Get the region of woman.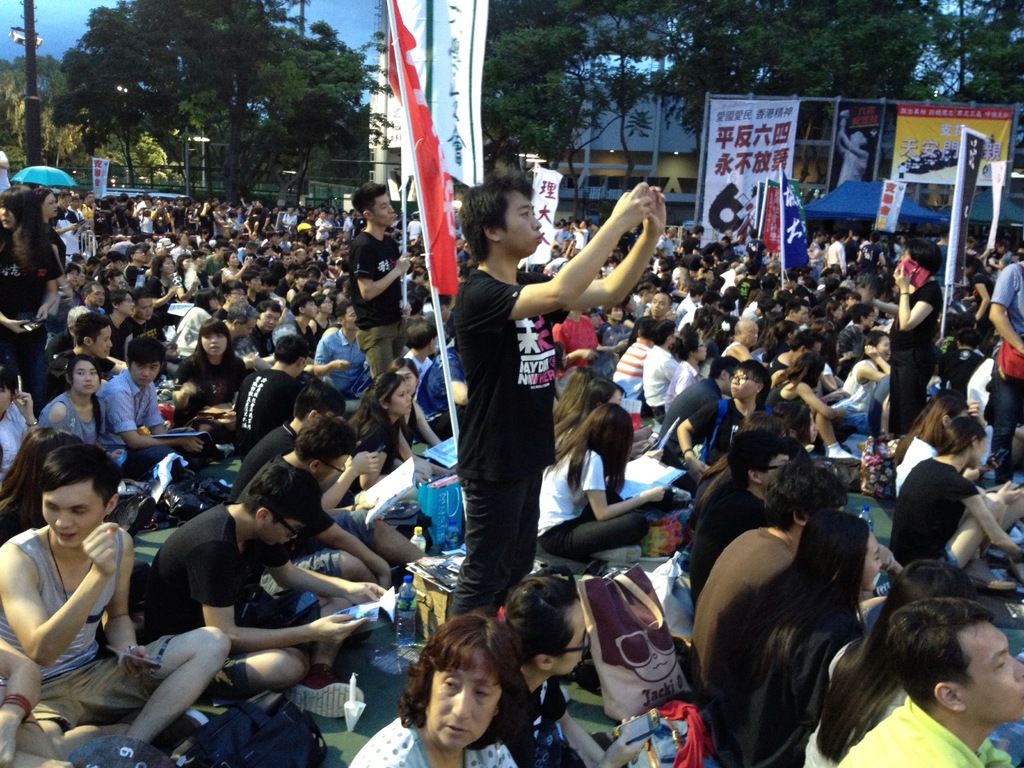
{"x1": 370, "y1": 612, "x2": 541, "y2": 767}.
